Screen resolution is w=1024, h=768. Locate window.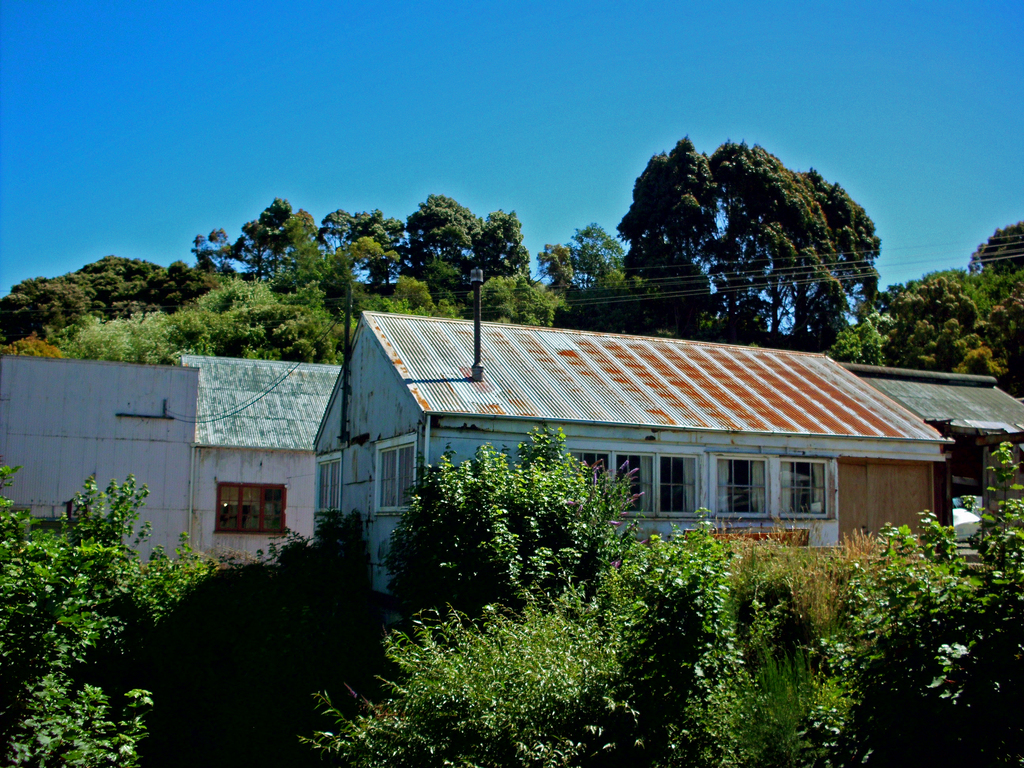
x1=780, y1=451, x2=829, y2=519.
